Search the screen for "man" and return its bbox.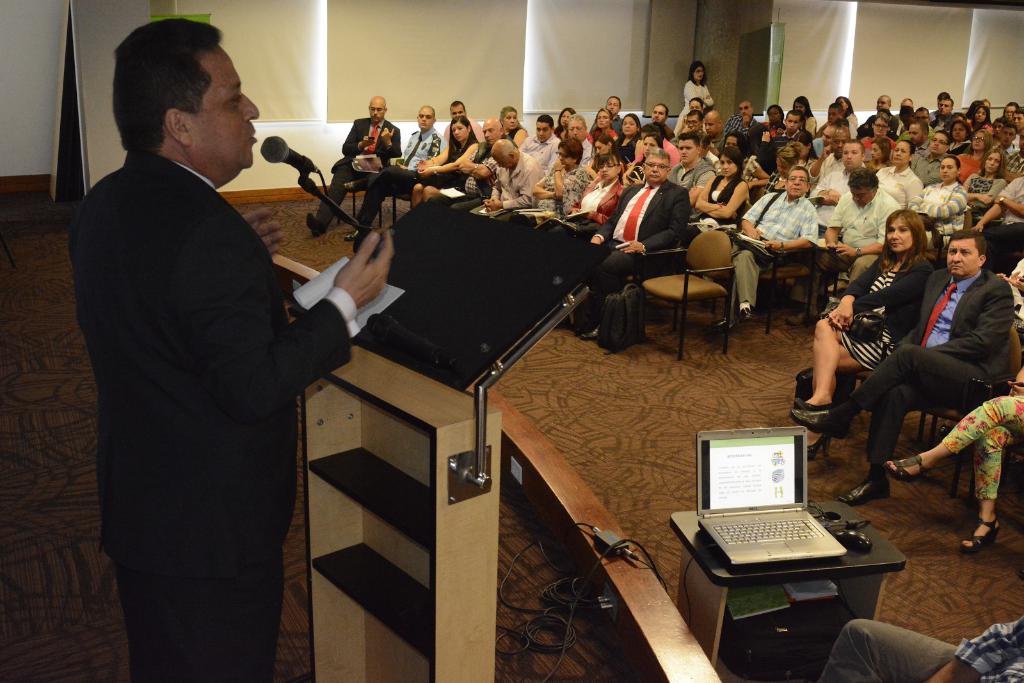
Found: 667/132/717/221.
